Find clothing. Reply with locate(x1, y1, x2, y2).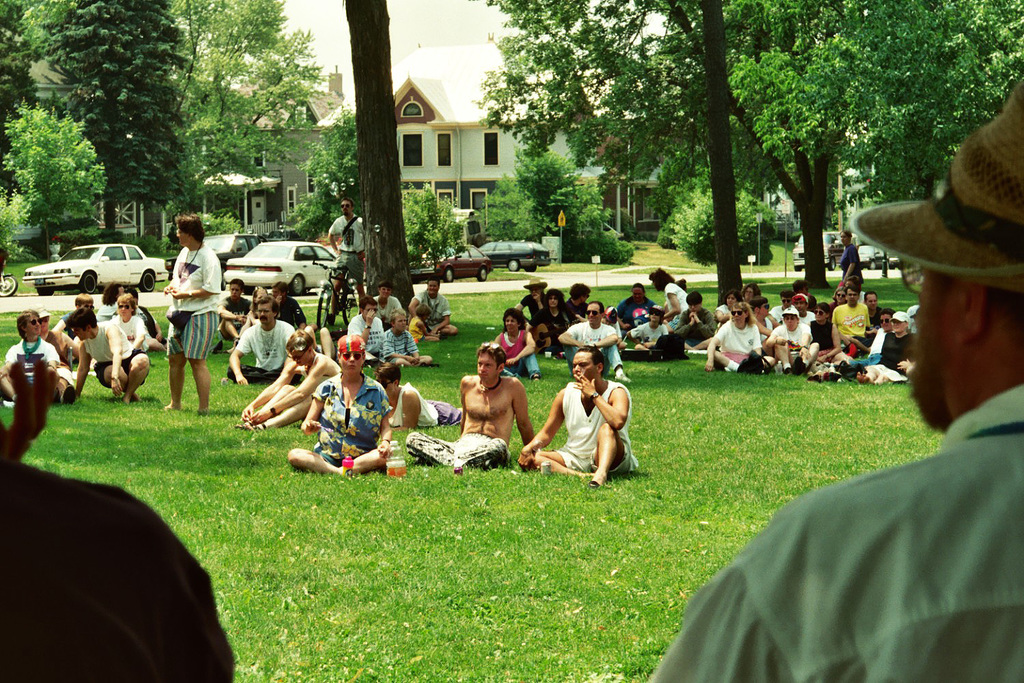
locate(223, 295, 252, 339).
